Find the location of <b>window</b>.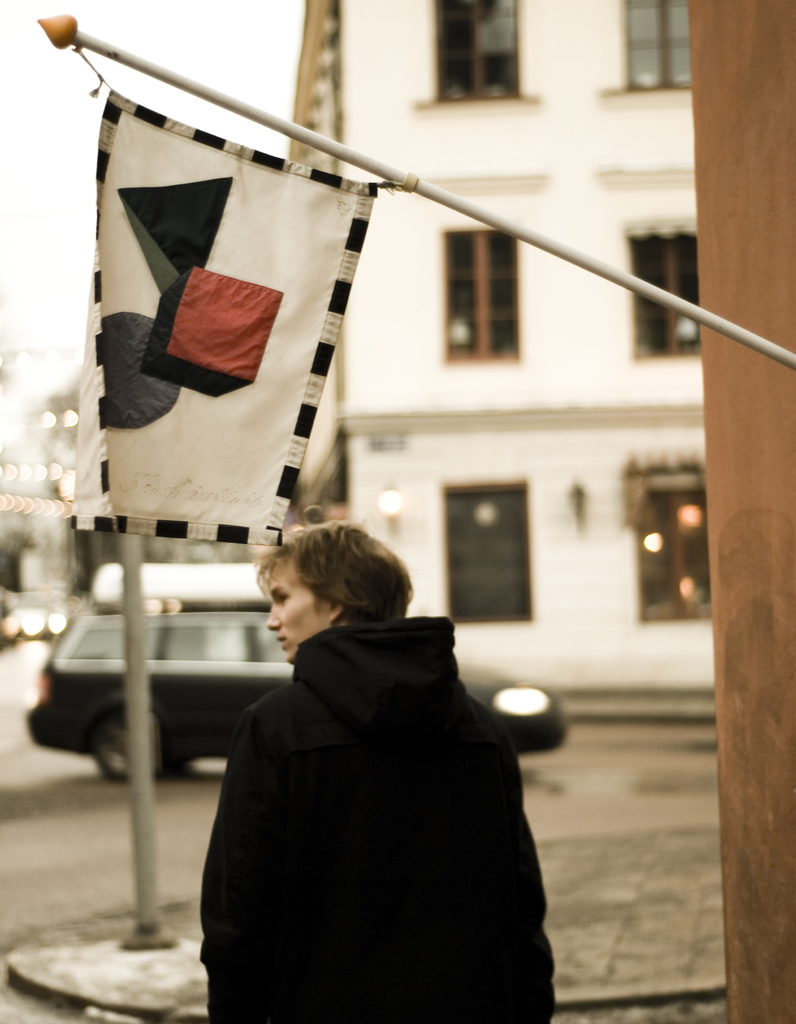
Location: 450, 226, 527, 359.
